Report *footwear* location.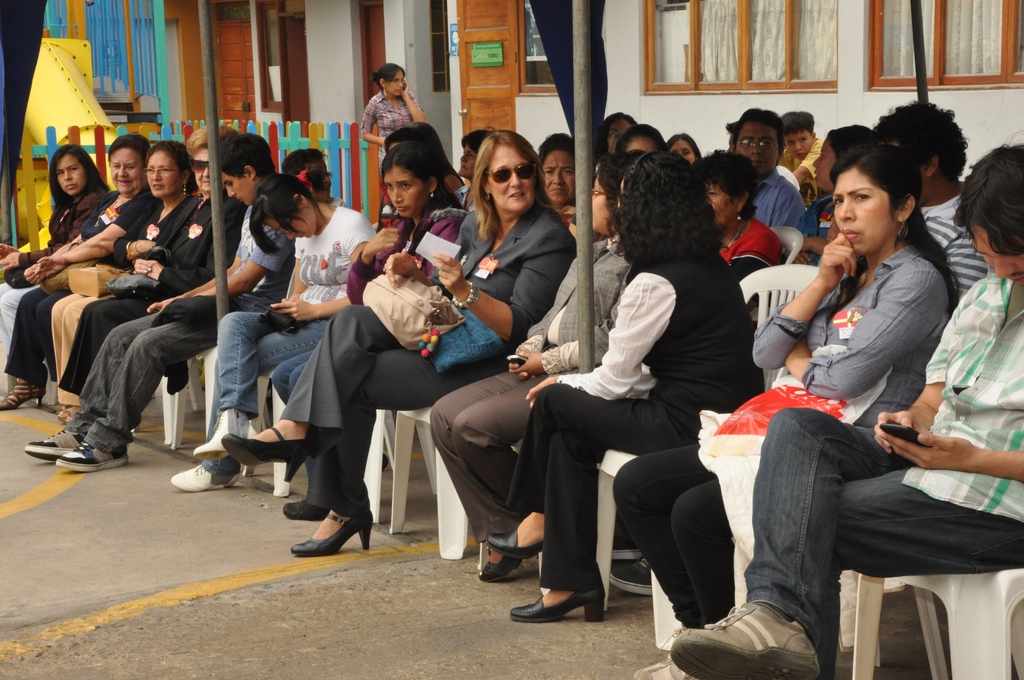
Report: pyautogui.locateOnScreen(54, 440, 129, 470).
